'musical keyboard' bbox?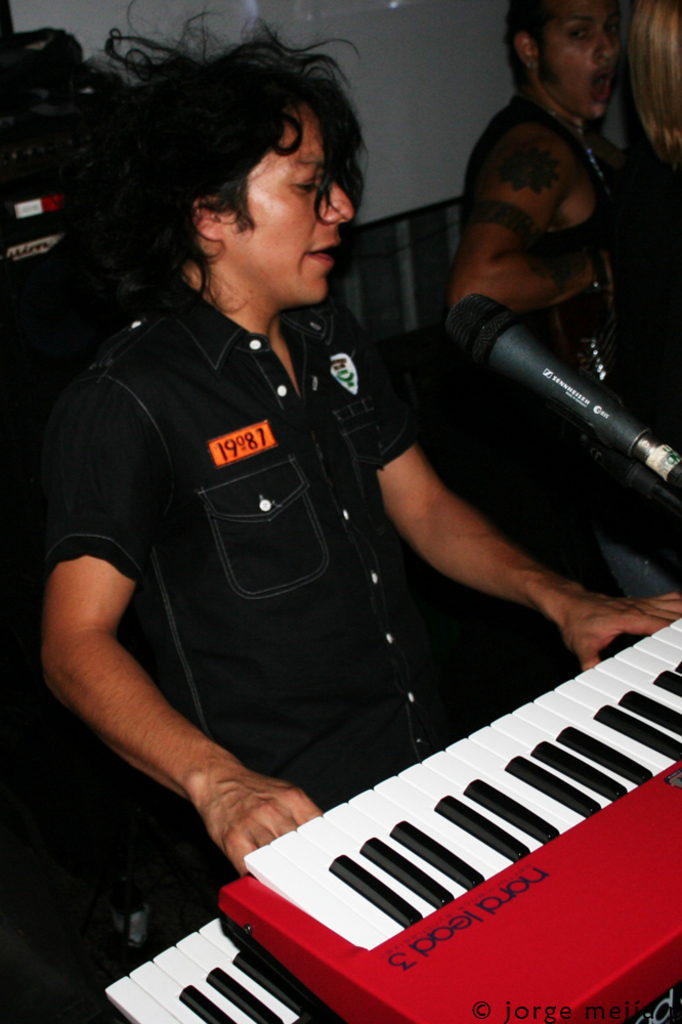
[96, 924, 313, 1023]
